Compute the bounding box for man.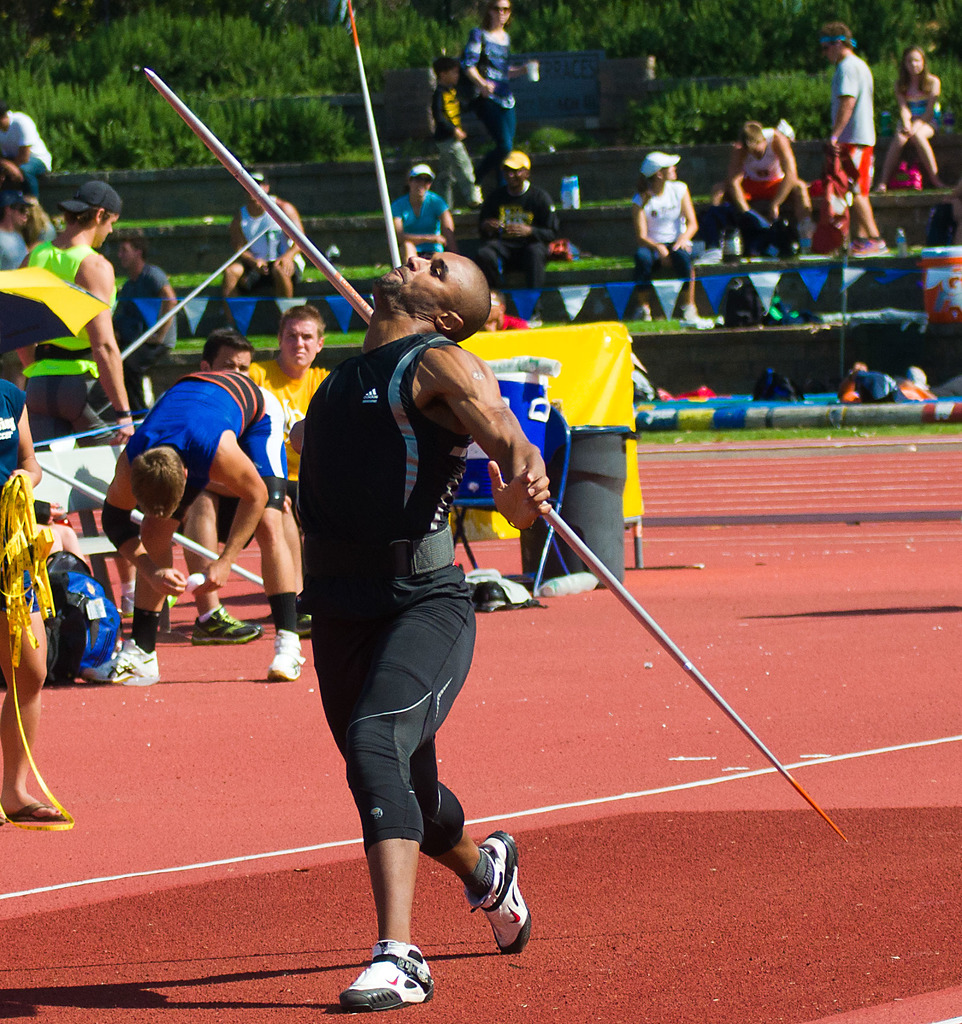
x1=457 y1=141 x2=554 y2=319.
